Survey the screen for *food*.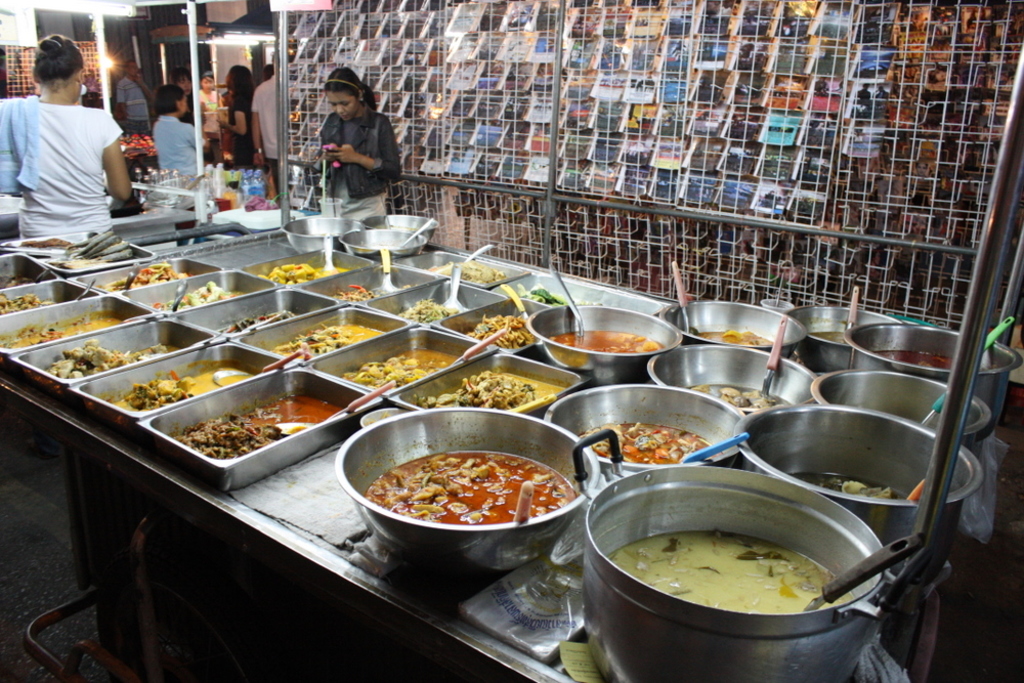
Survey found: (719, 326, 759, 348).
